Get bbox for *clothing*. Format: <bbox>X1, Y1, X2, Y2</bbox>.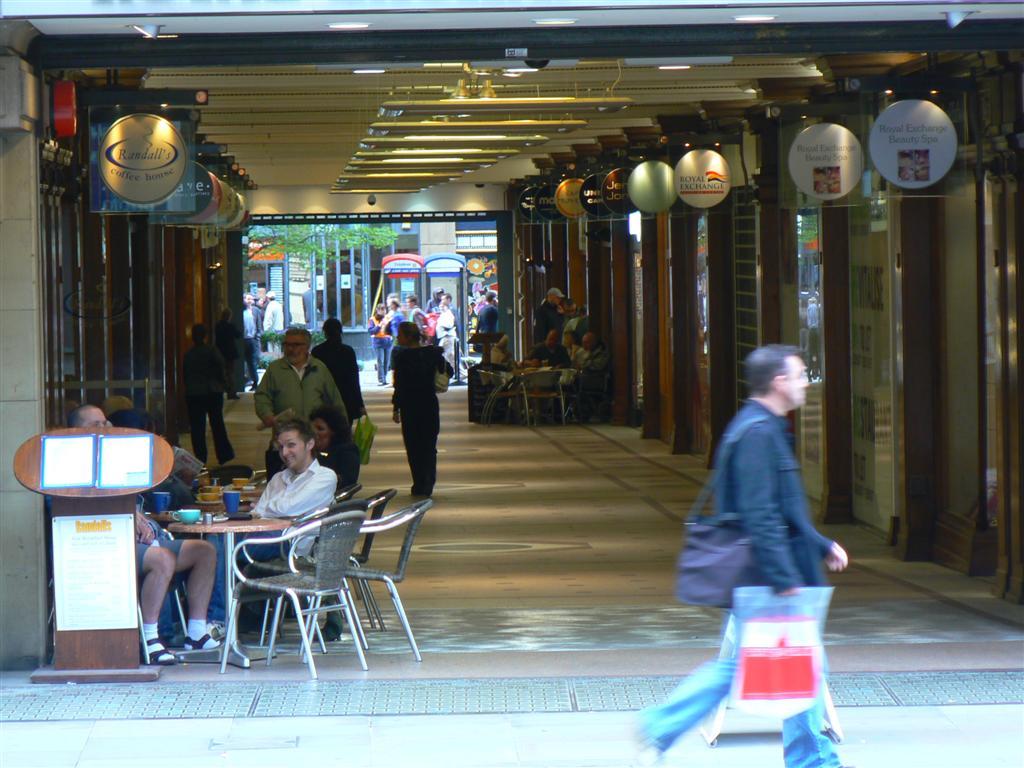
<bbox>576, 344, 610, 389</bbox>.
